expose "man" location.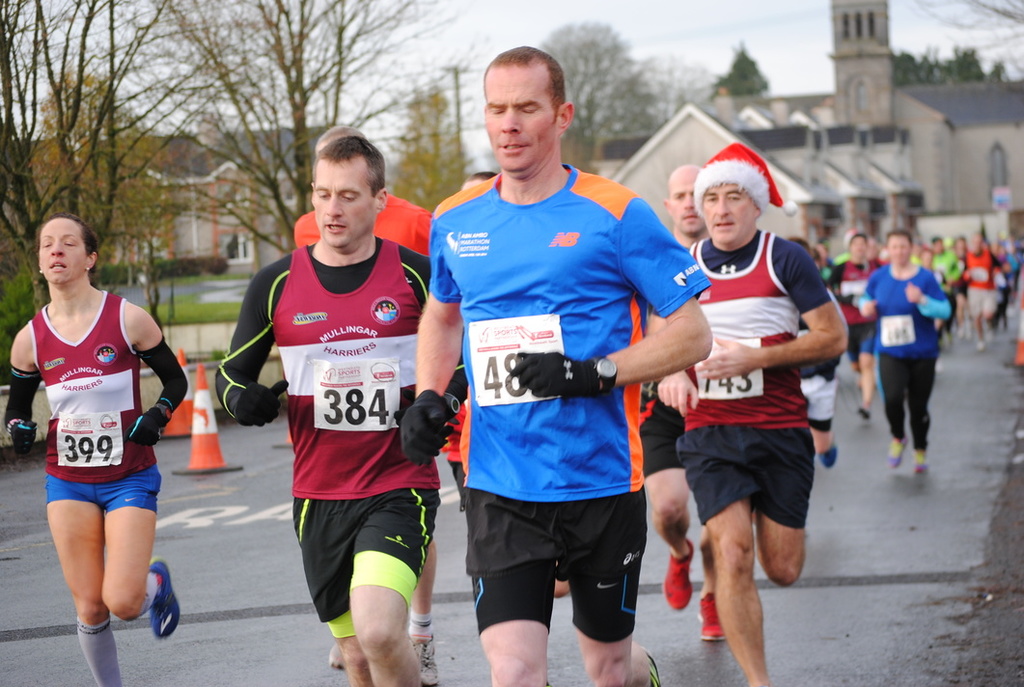
Exposed at rect(287, 129, 433, 686).
